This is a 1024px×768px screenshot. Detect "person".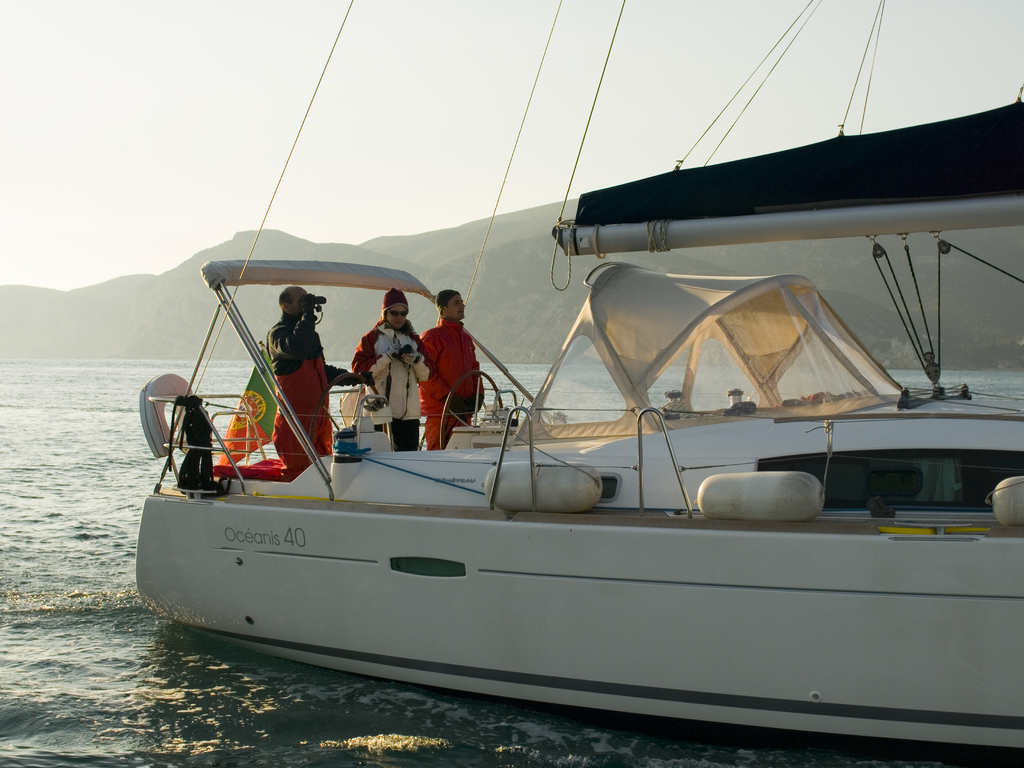
bbox(273, 278, 348, 478).
